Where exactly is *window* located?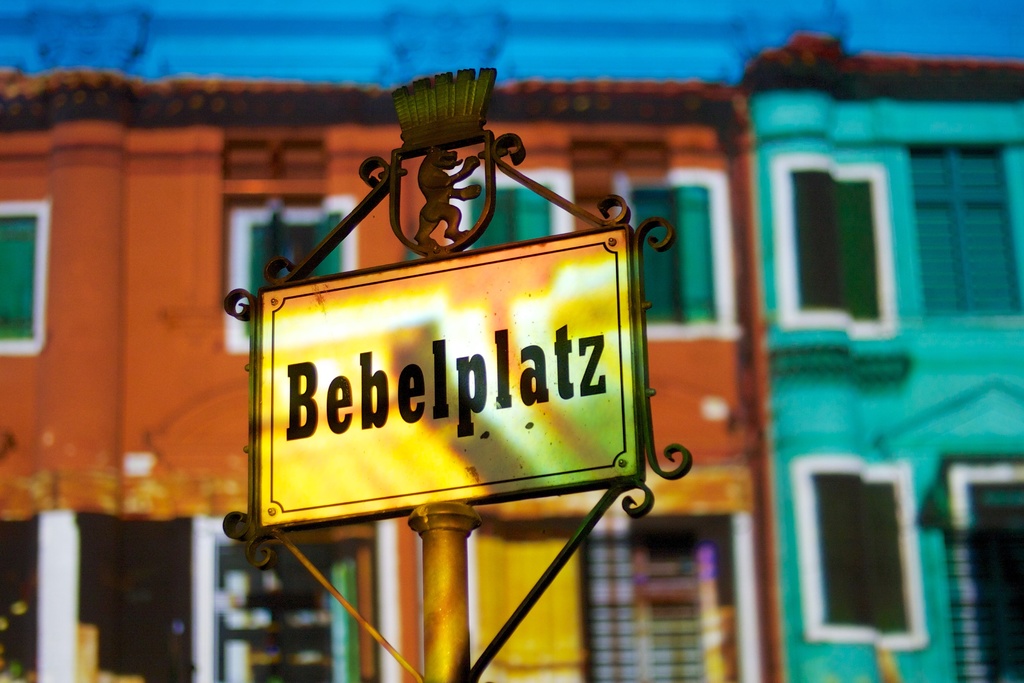
Its bounding box is [218,197,346,362].
